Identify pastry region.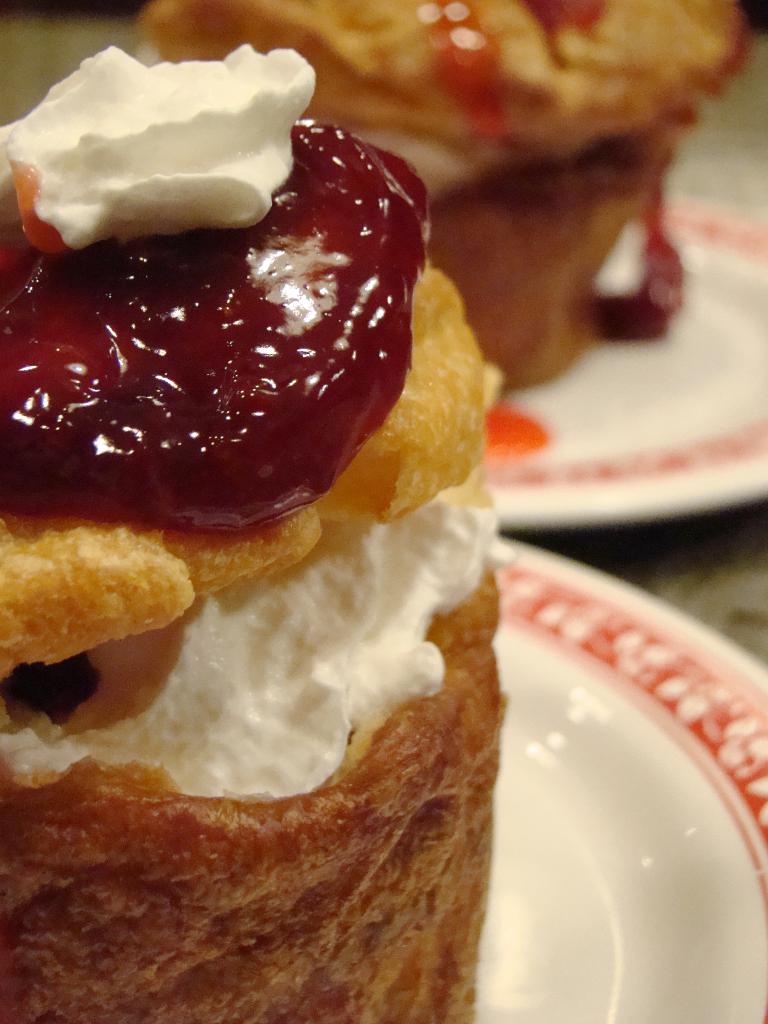
Region: 132,0,750,386.
